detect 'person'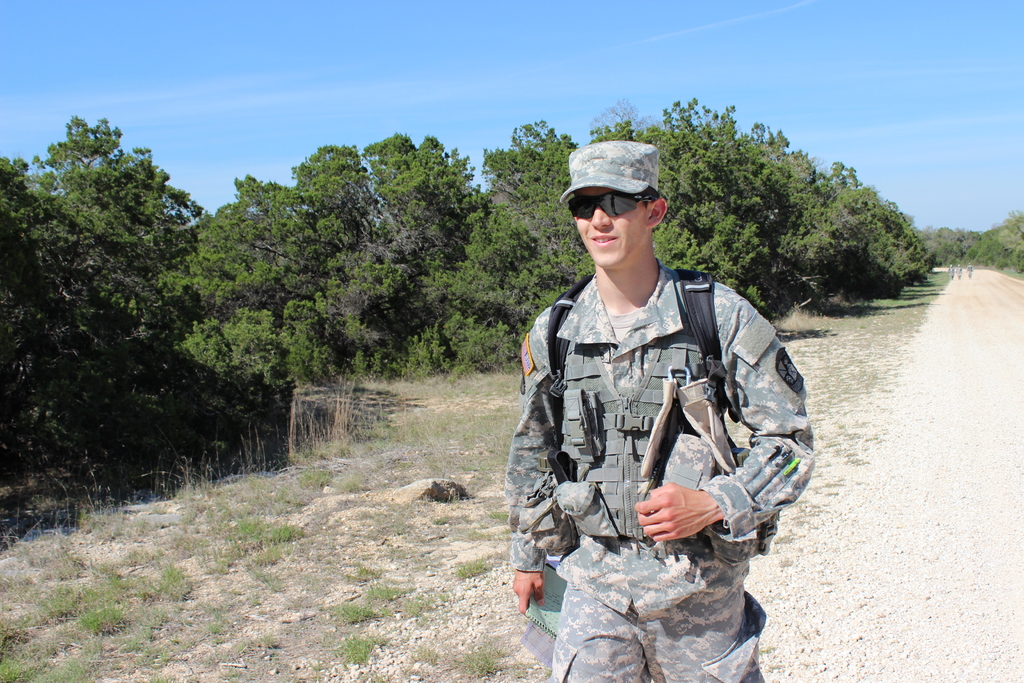
(left=506, top=139, right=814, bottom=682)
